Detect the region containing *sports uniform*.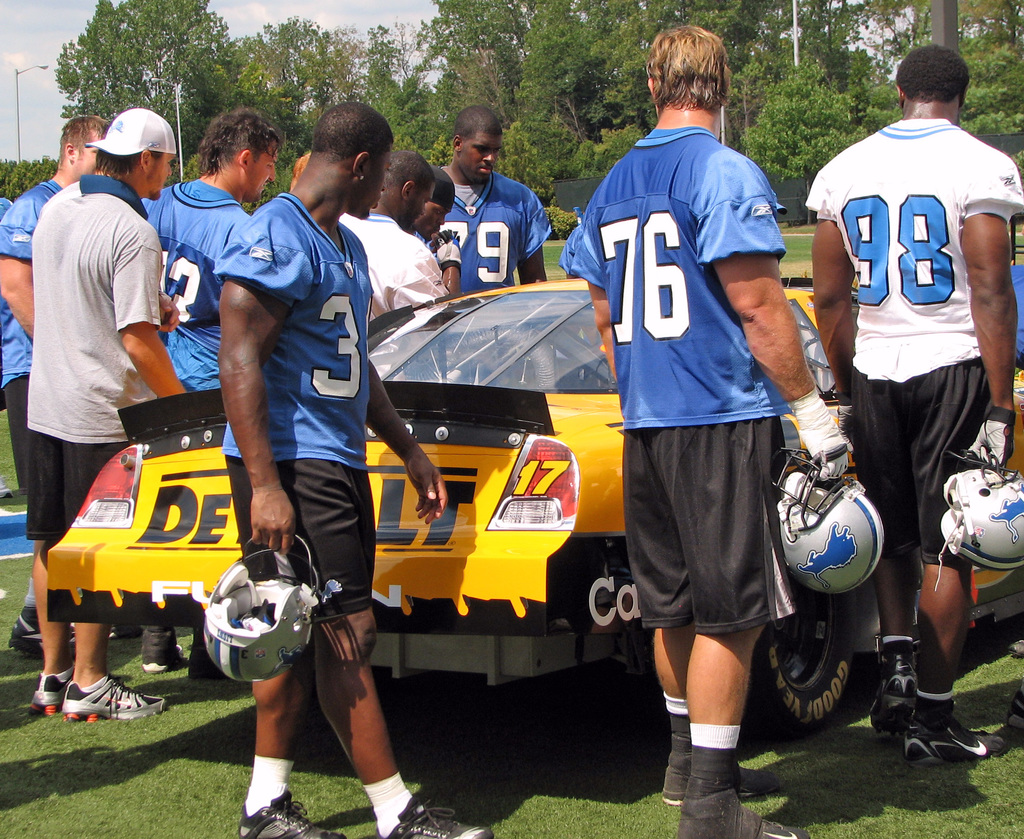
<box>789,121,1023,576</box>.
